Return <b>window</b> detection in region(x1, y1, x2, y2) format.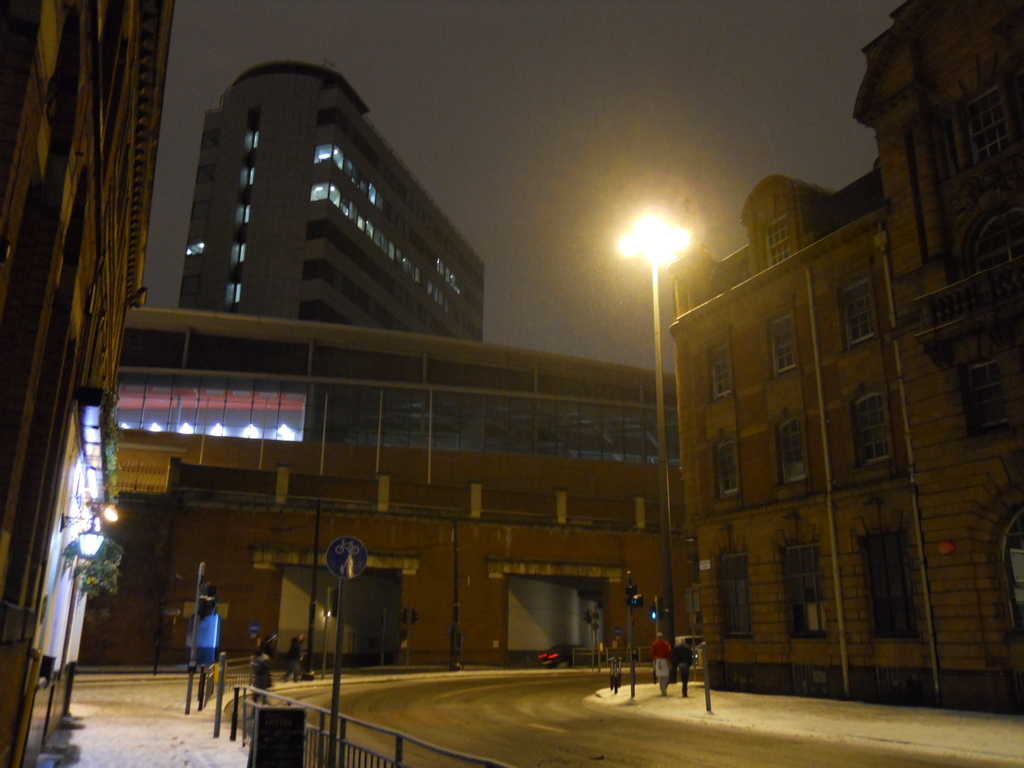
region(854, 383, 890, 470).
